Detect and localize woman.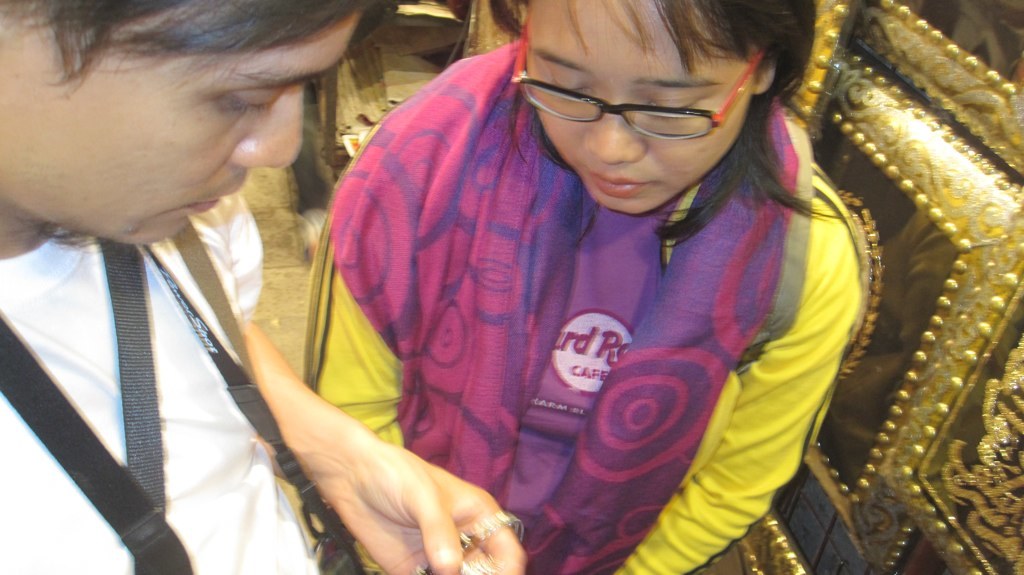
Localized at 300:0:876:574.
